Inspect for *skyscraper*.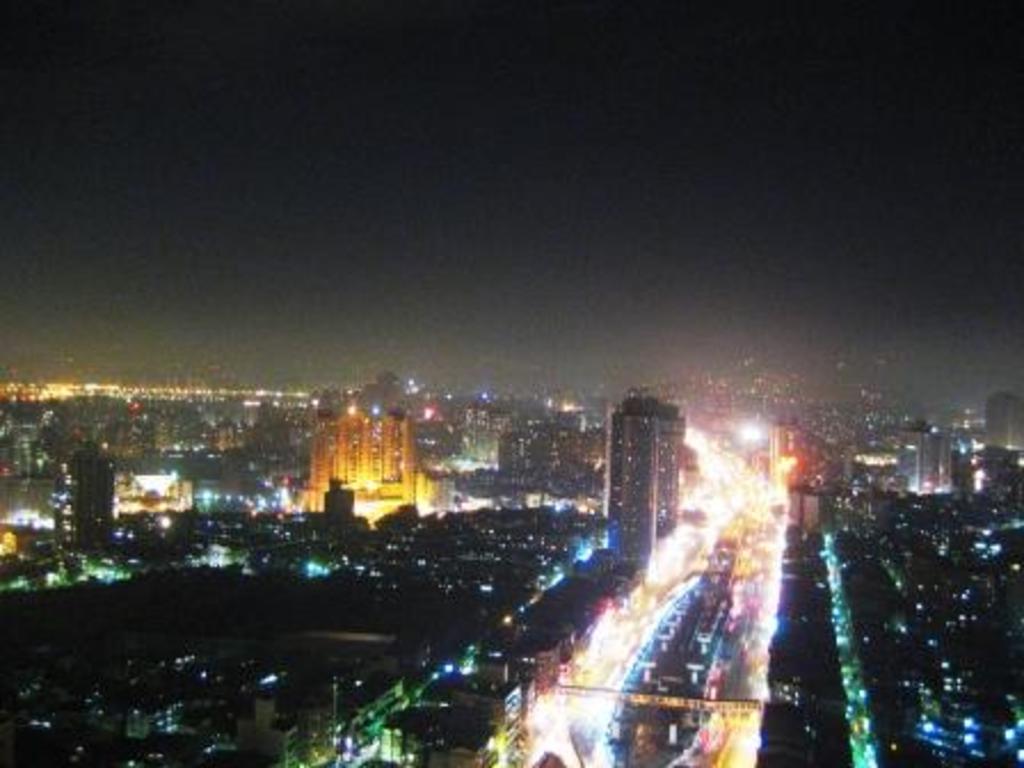
Inspection: detection(759, 418, 807, 514).
